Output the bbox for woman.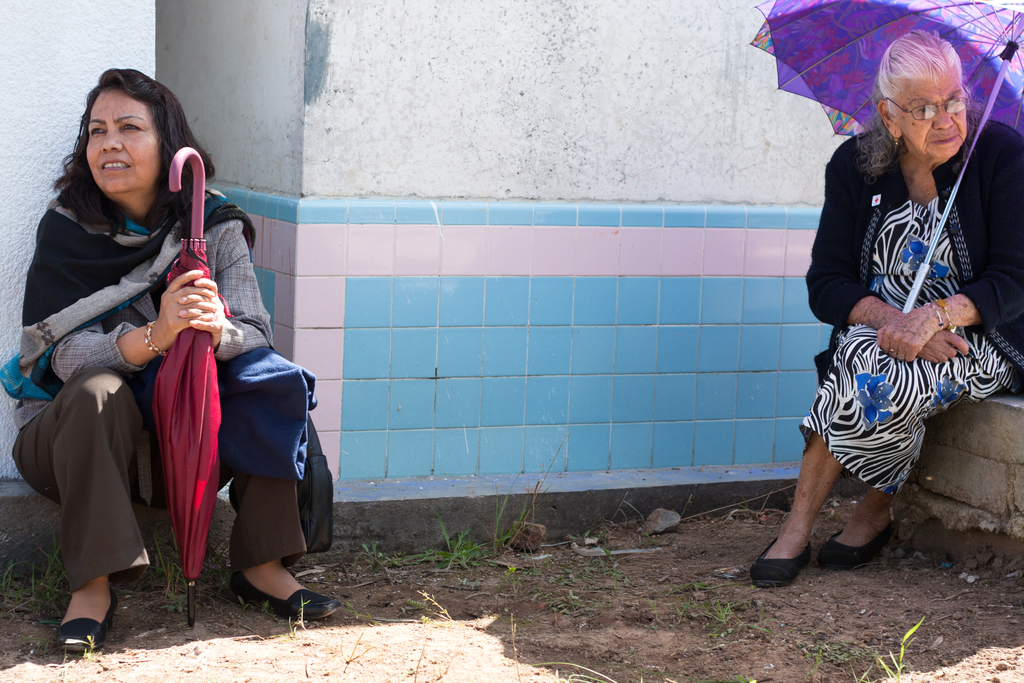
crop(749, 13, 1023, 592).
